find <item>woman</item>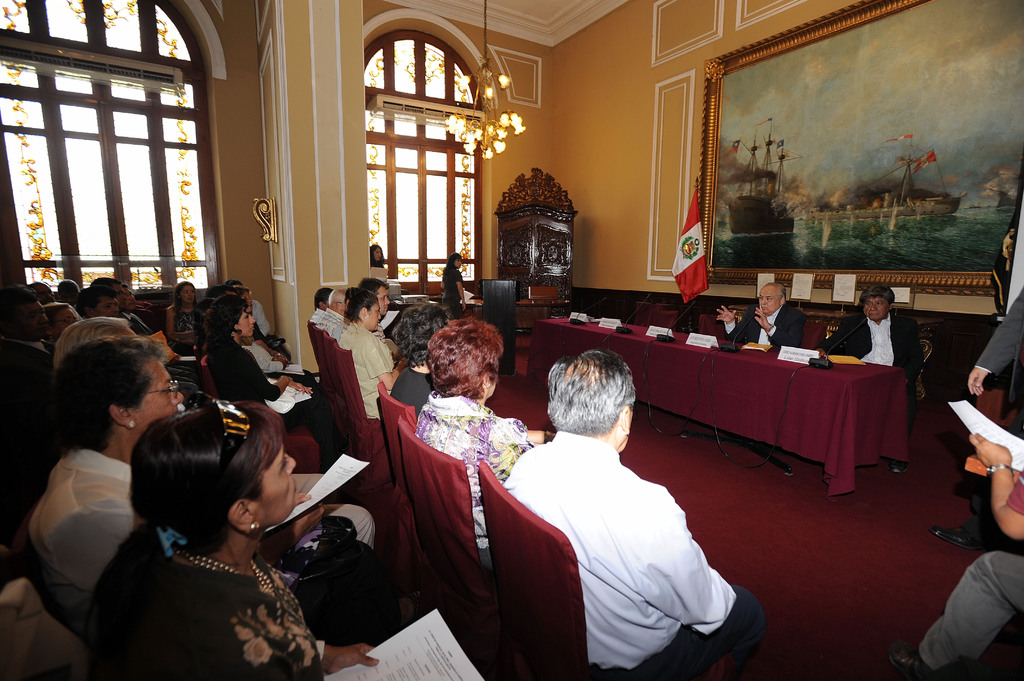
rect(339, 287, 405, 423)
